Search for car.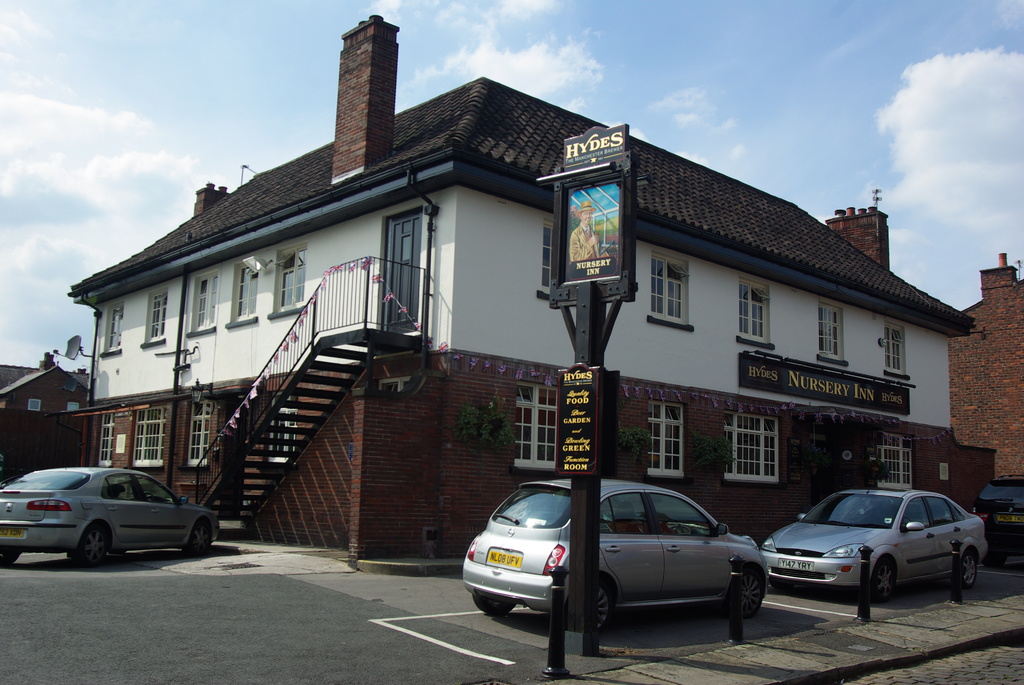
Found at pyautogui.locateOnScreen(455, 478, 774, 631).
